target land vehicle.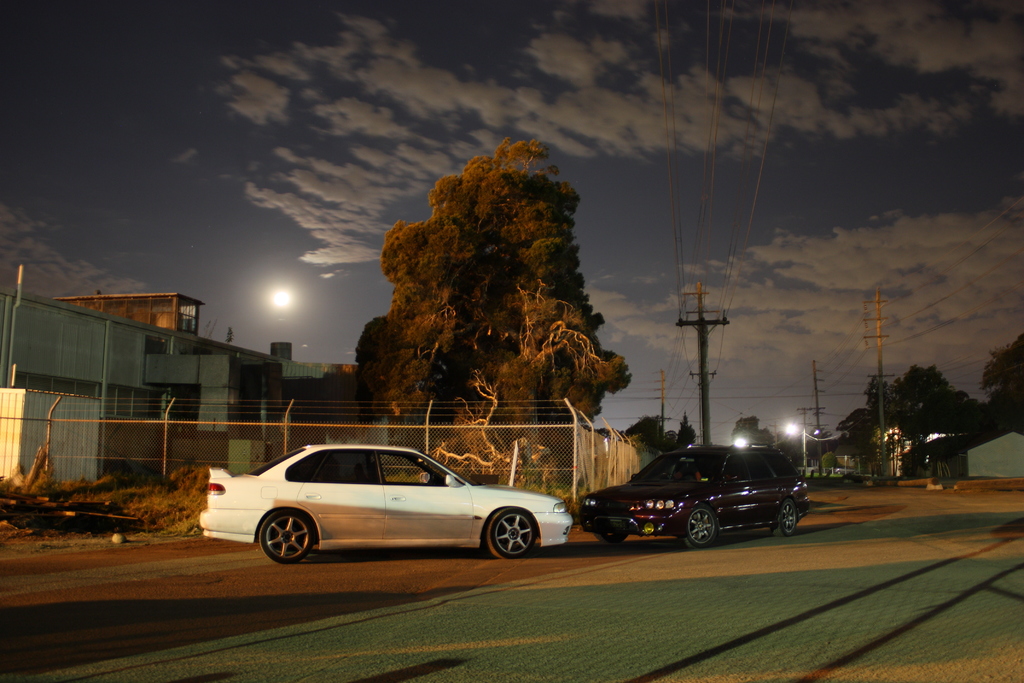
Target region: {"x1": 579, "y1": 446, "x2": 812, "y2": 542}.
